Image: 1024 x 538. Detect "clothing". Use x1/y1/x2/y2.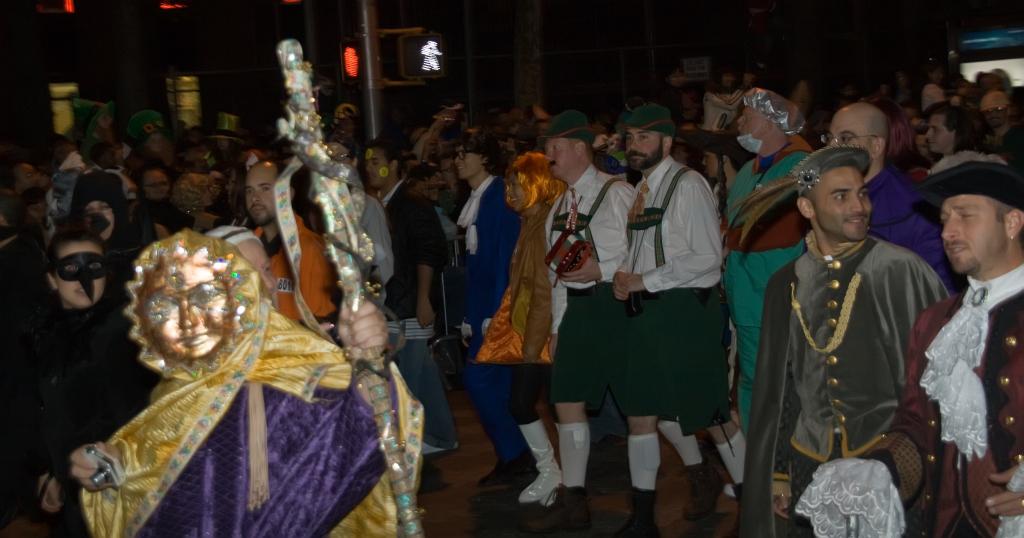
728/147/804/406.
